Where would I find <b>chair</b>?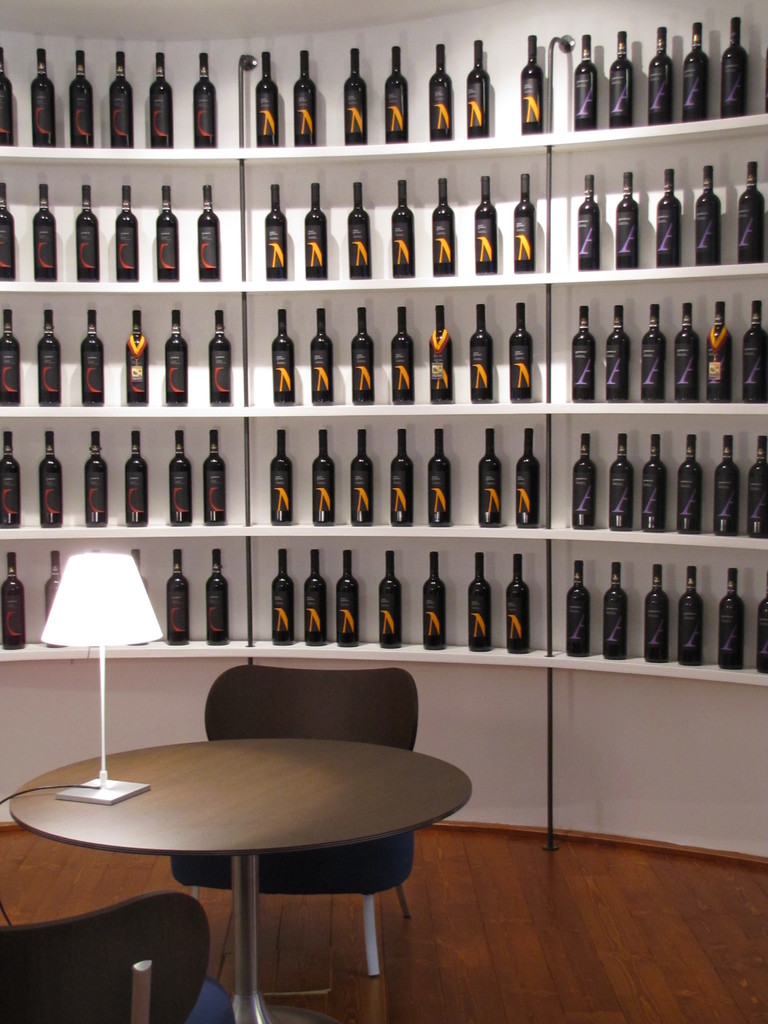
At locate(175, 657, 429, 979).
